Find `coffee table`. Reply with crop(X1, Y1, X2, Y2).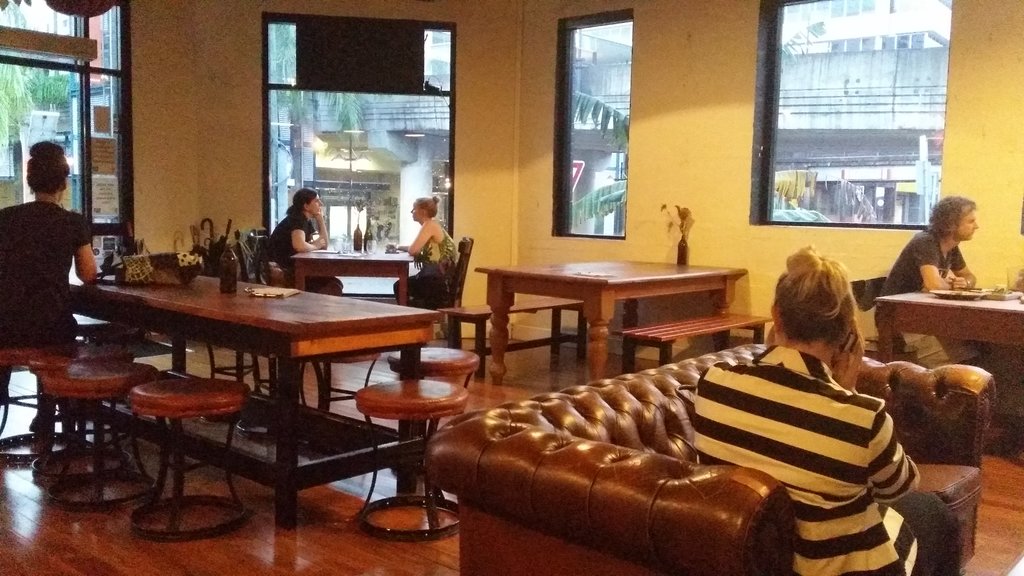
crop(477, 251, 749, 392).
